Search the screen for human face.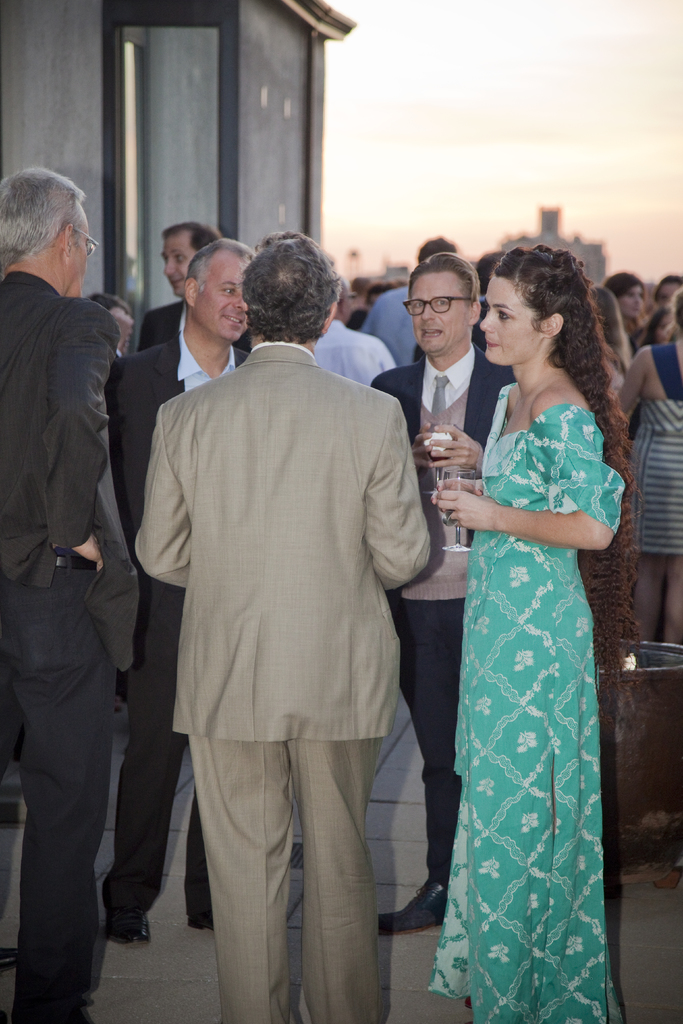
Found at l=202, t=259, r=244, b=342.
